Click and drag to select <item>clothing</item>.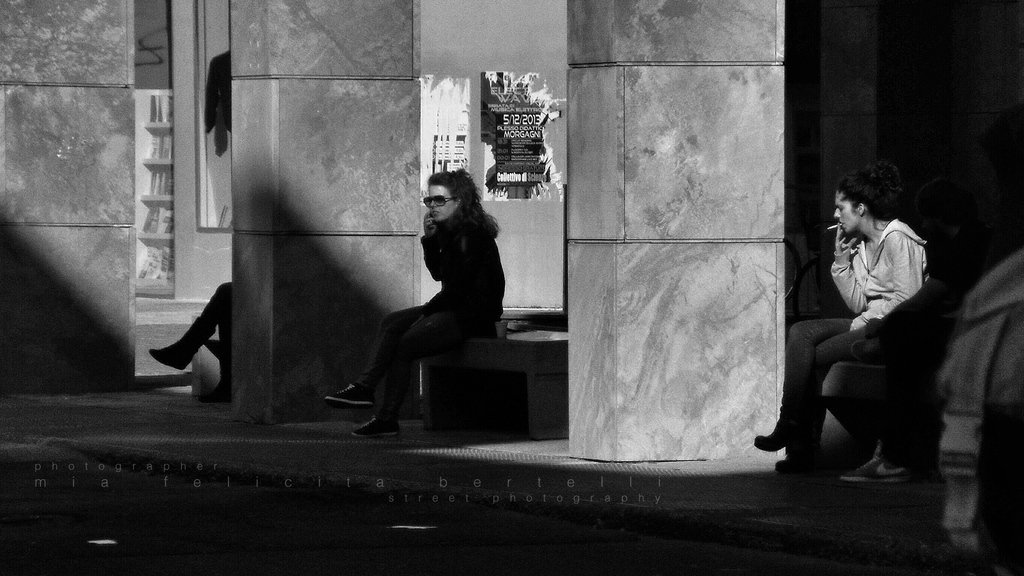
Selection: {"left": 344, "top": 210, "right": 505, "bottom": 419}.
